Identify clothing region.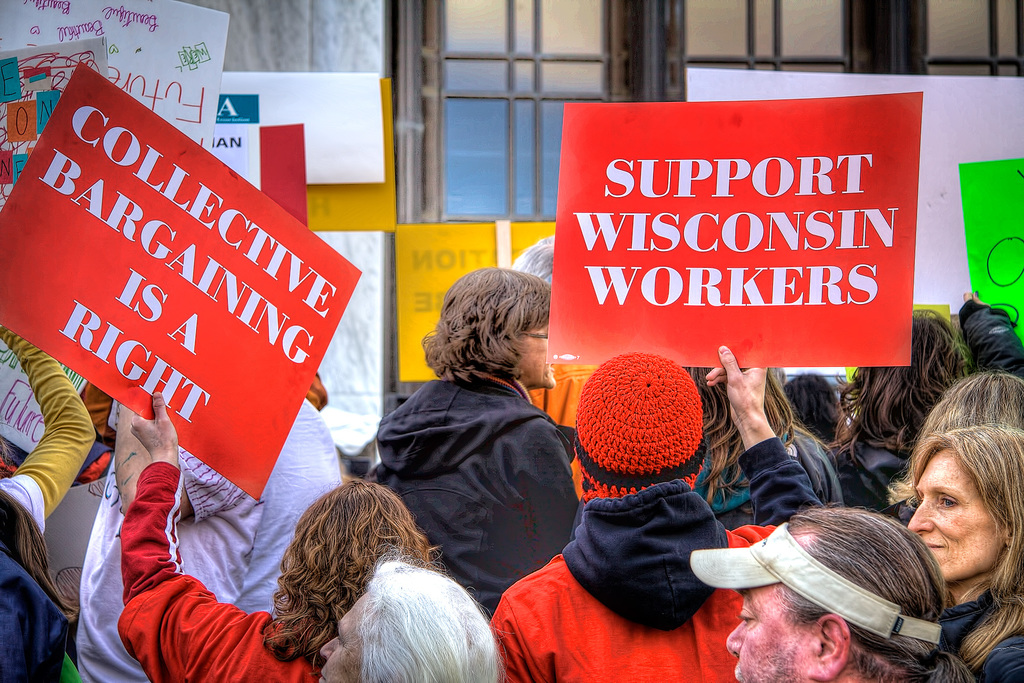
Region: box=[0, 537, 68, 682].
